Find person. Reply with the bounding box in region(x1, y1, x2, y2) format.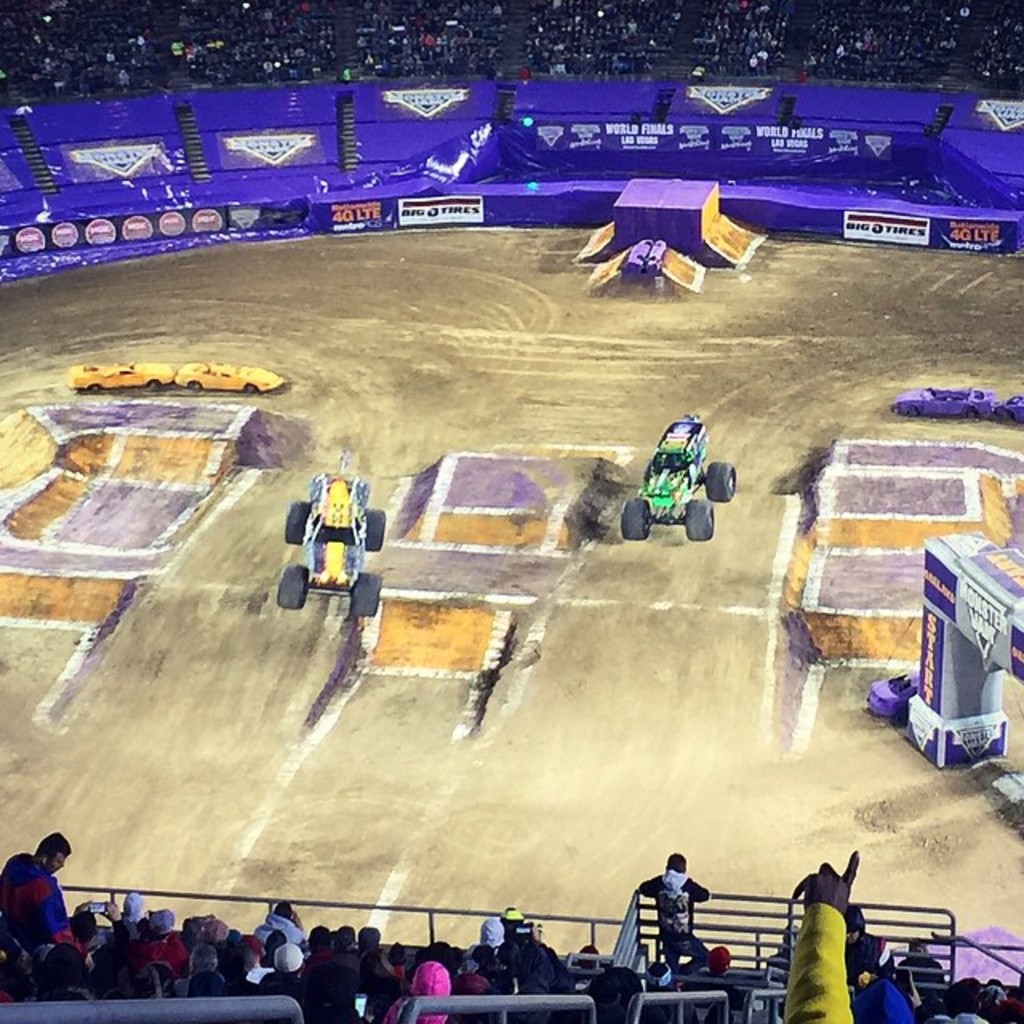
region(853, 984, 915, 1022).
